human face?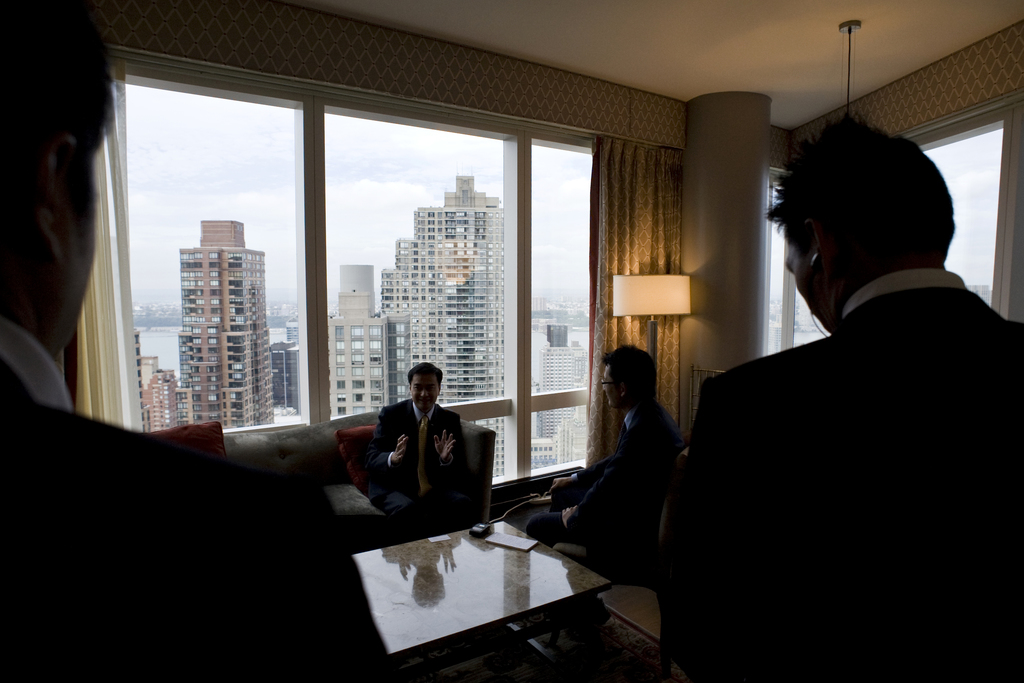
{"left": 411, "top": 374, "right": 438, "bottom": 407}
